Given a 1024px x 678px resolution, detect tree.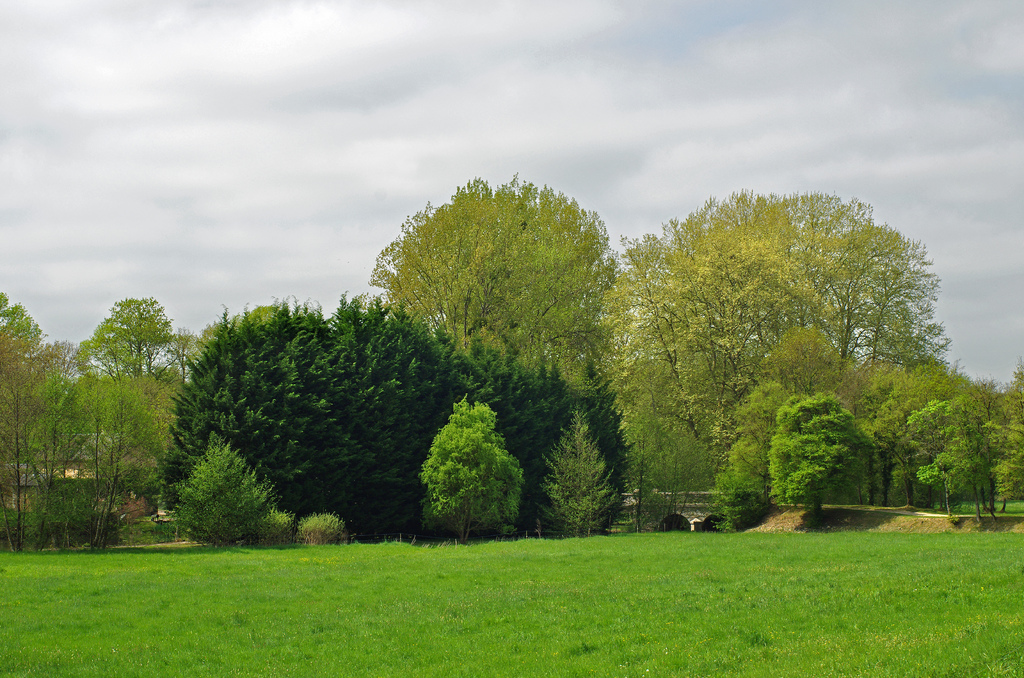
{"left": 997, "top": 346, "right": 1023, "bottom": 512}.
